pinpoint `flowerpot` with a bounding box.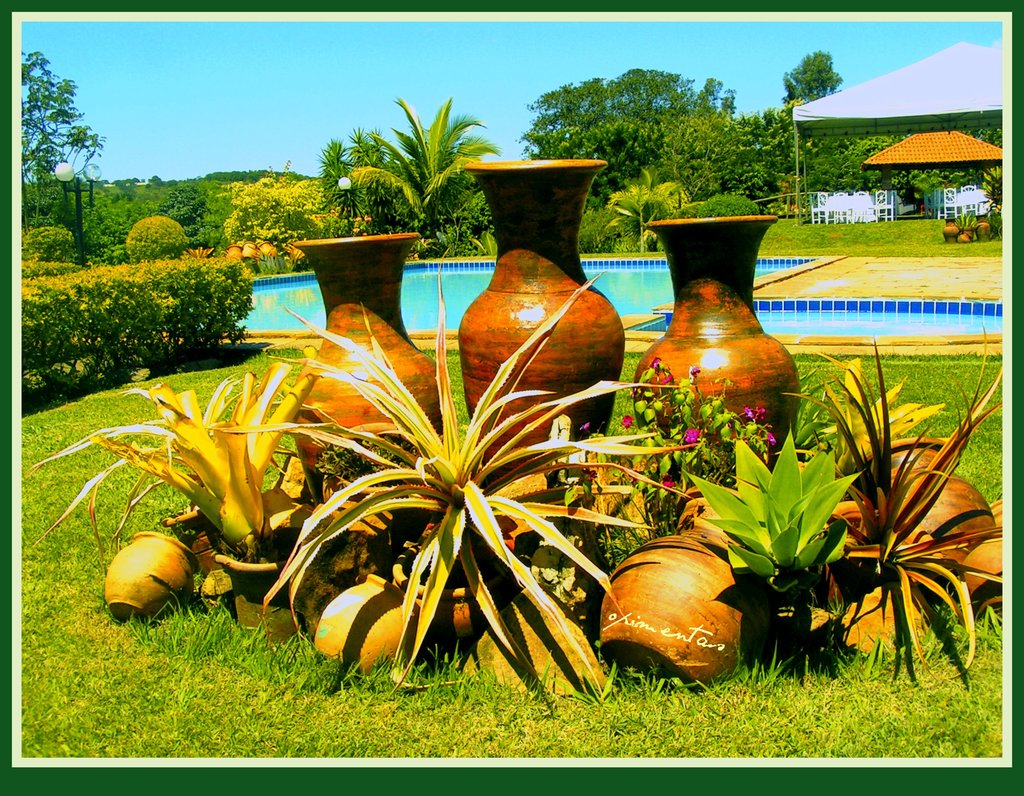
211, 524, 320, 643.
